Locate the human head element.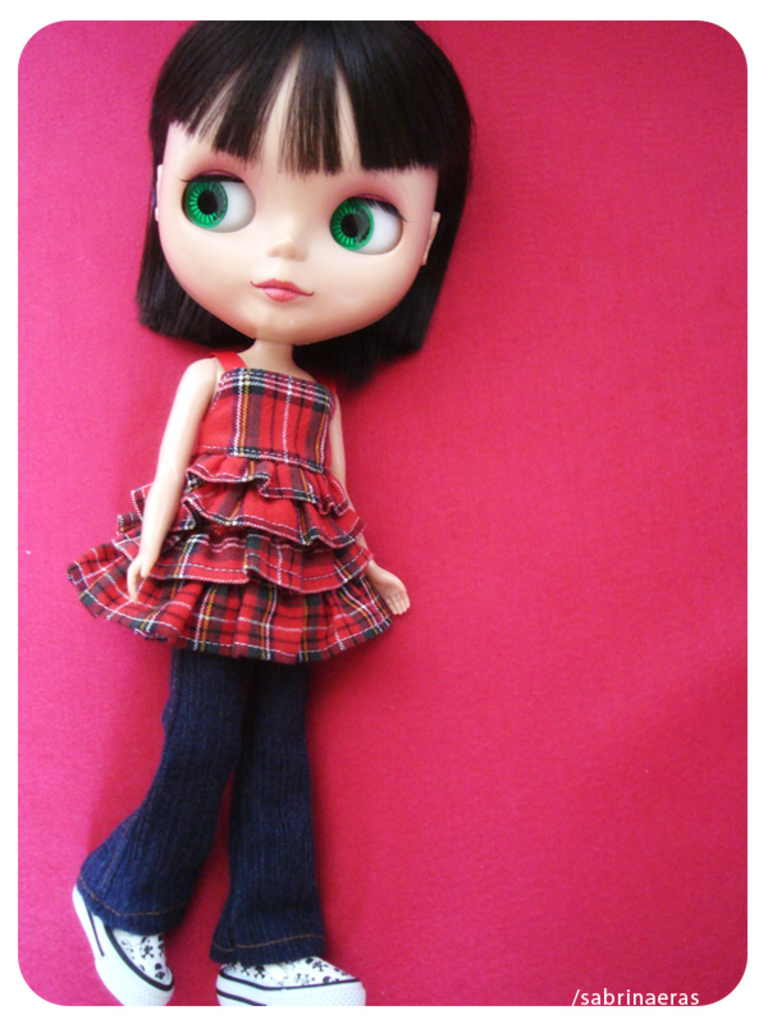
Element bbox: detection(151, 12, 477, 349).
